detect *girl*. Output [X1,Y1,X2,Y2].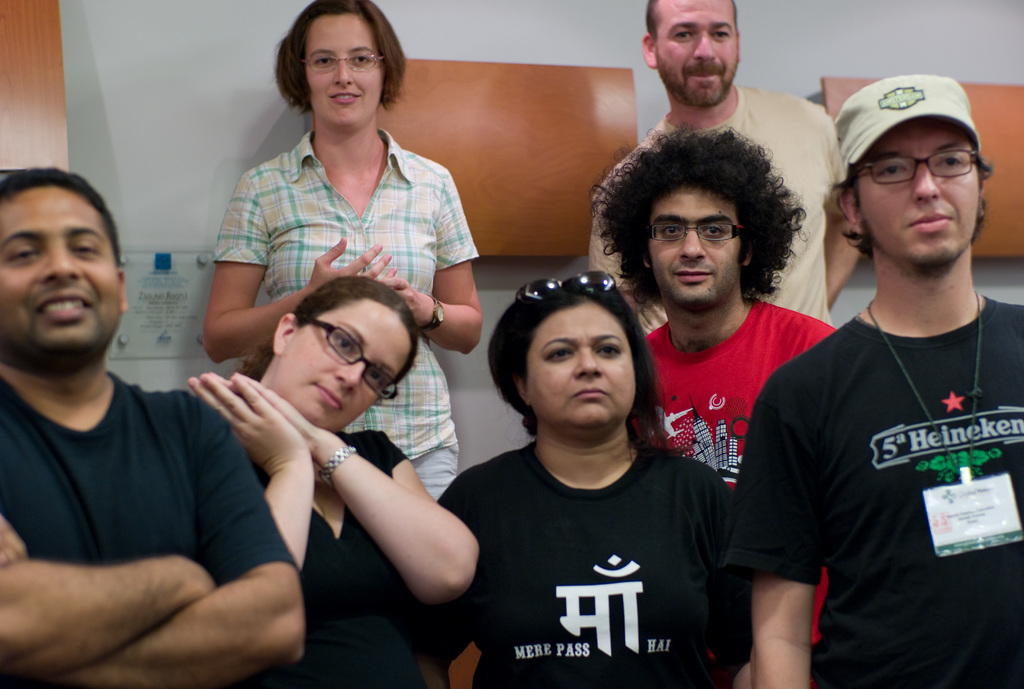
[201,0,479,498].
